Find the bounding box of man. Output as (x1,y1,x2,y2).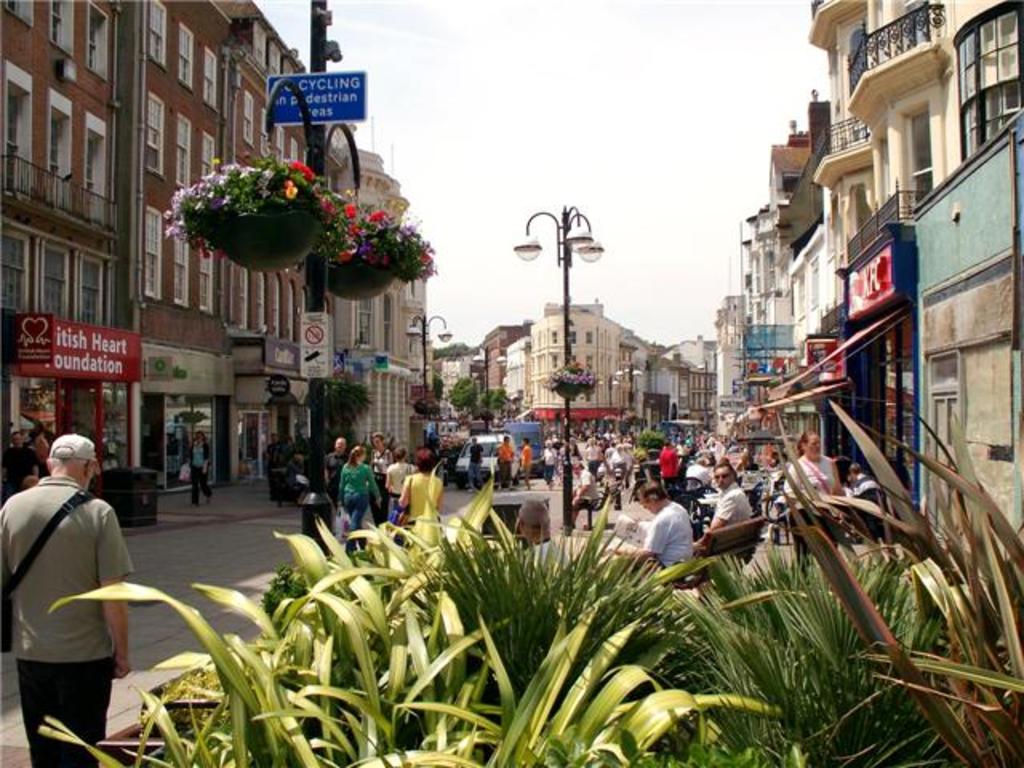
(466,435,486,491).
